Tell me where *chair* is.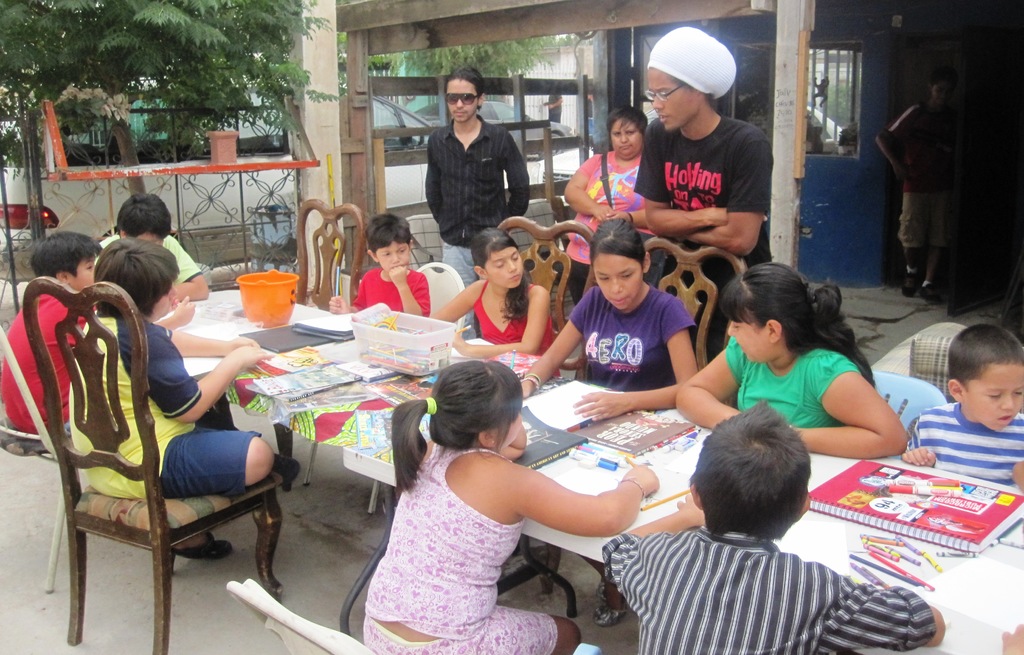
*chair* is at {"left": 493, "top": 218, "right": 606, "bottom": 374}.
